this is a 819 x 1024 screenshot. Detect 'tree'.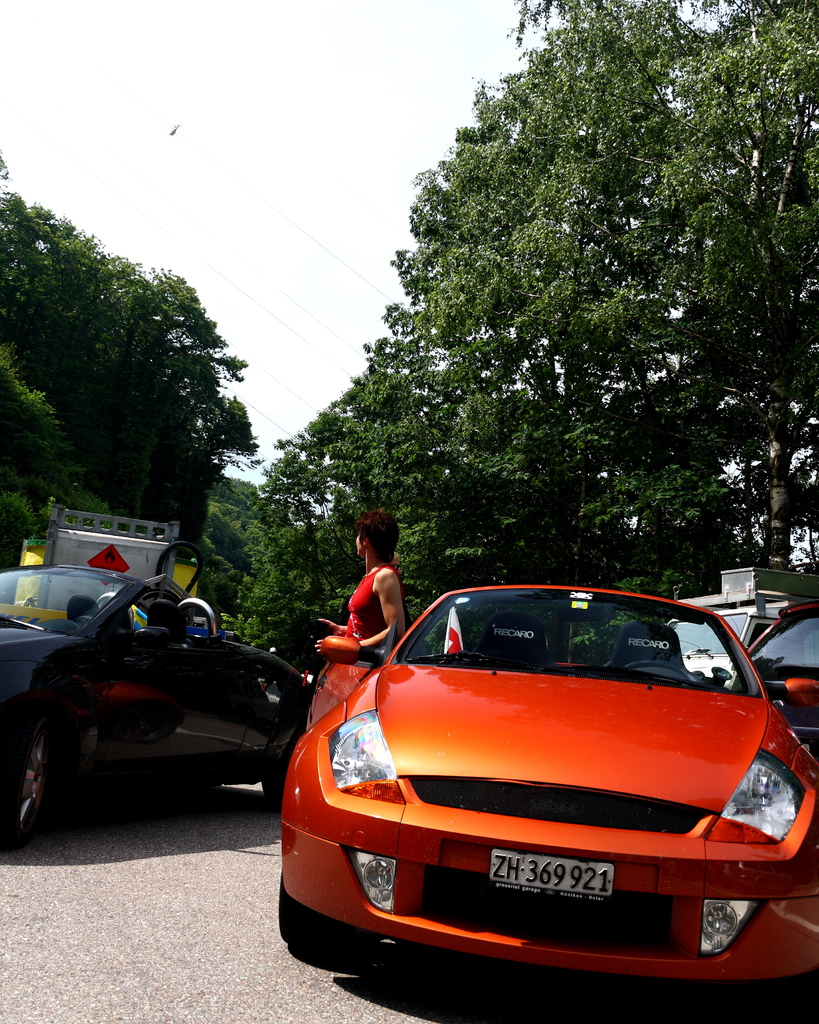
[left=0, top=156, right=264, bottom=578].
